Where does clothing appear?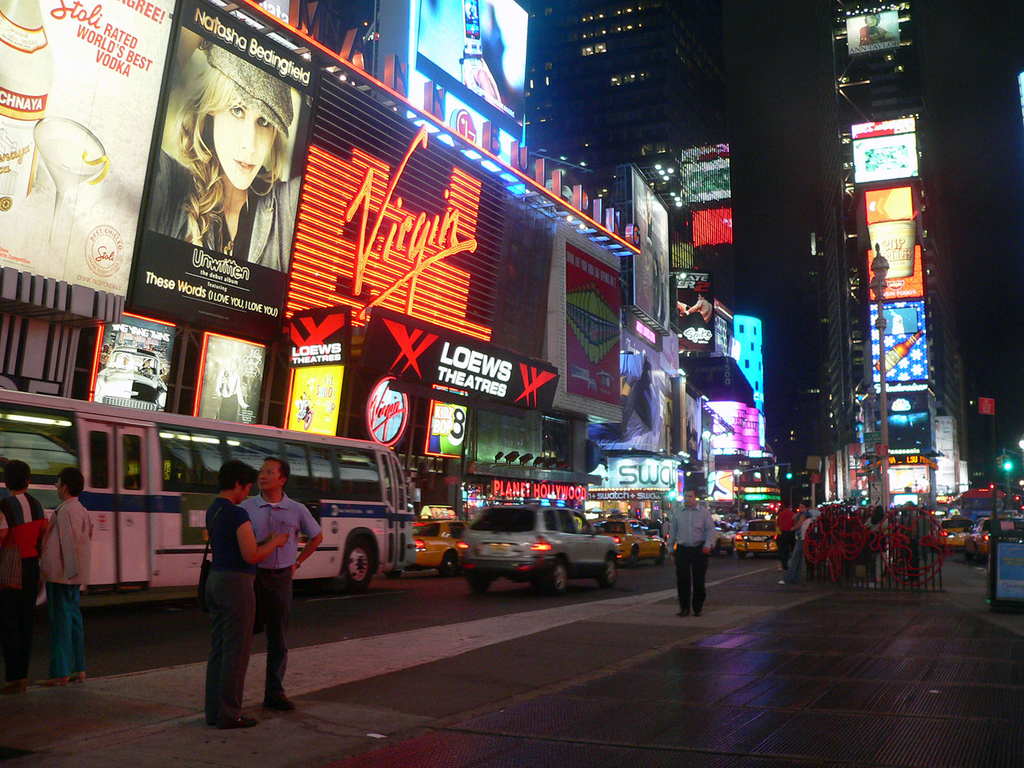
Appears at bbox=[205, 496, 259, 730].
